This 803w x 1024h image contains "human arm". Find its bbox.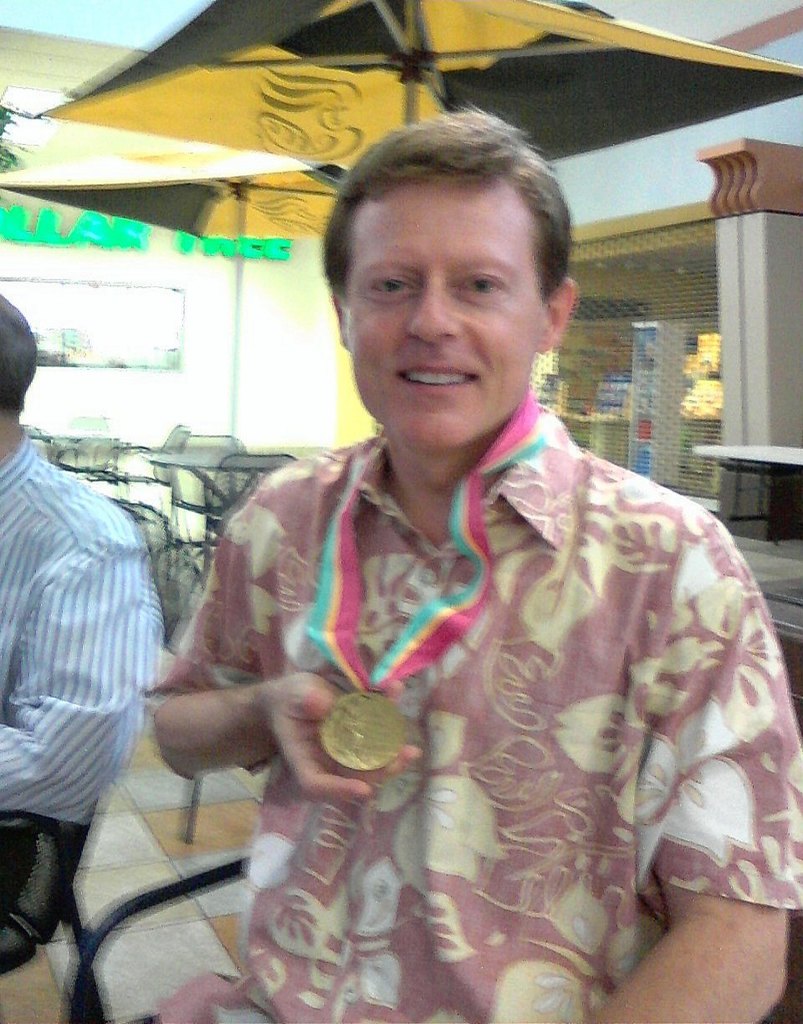
[158, 539, 315, 827].
